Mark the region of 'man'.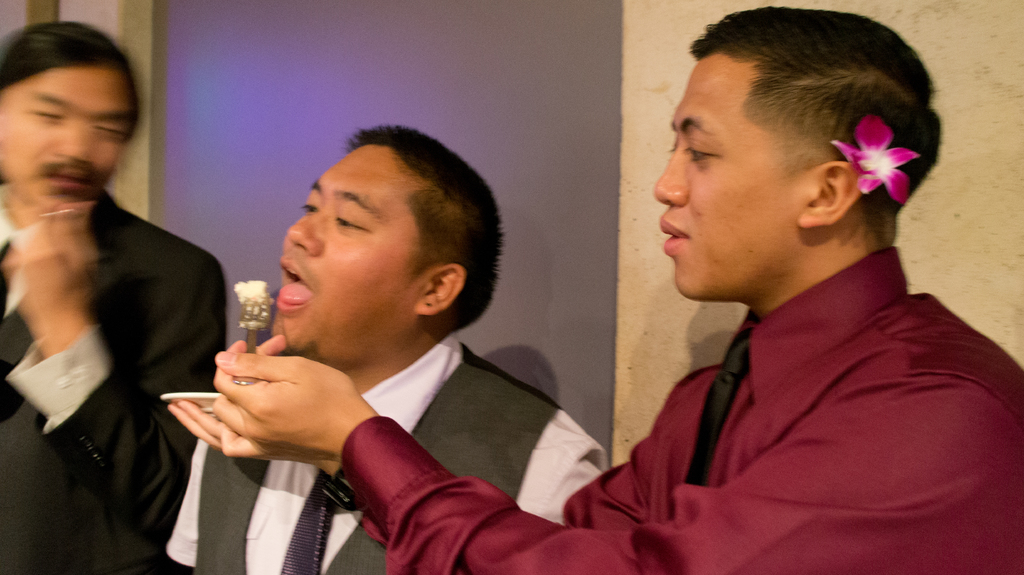
Region: (x1=6, y1=19, x2=225, y2=574).
